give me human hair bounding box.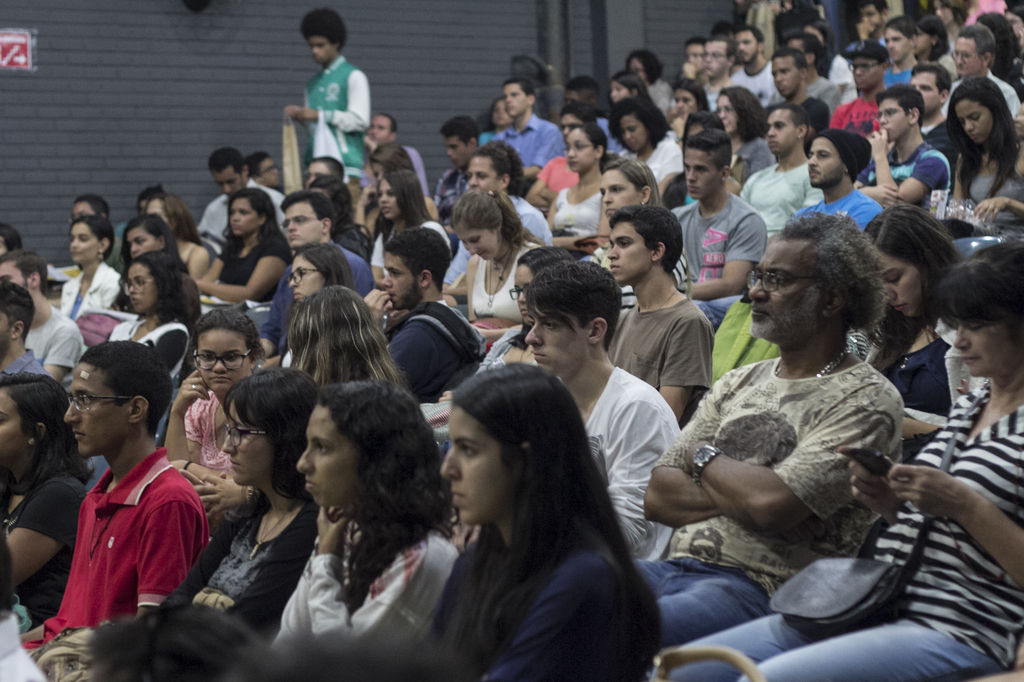
locate(218, 189, 285, 256).
